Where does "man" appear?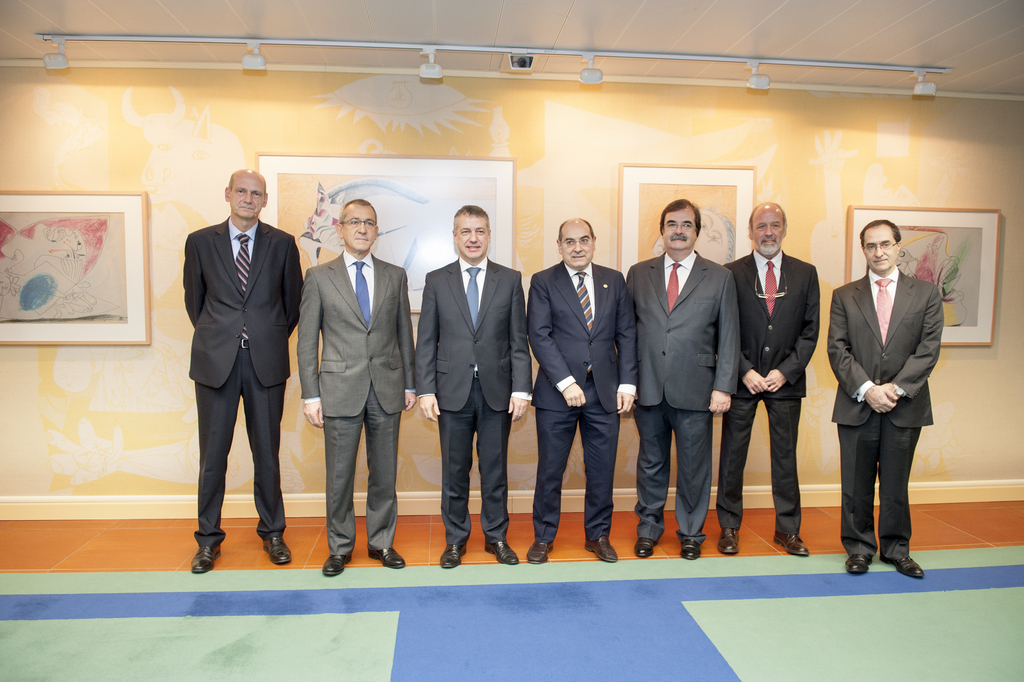
Appears at 721 202 821 556.
